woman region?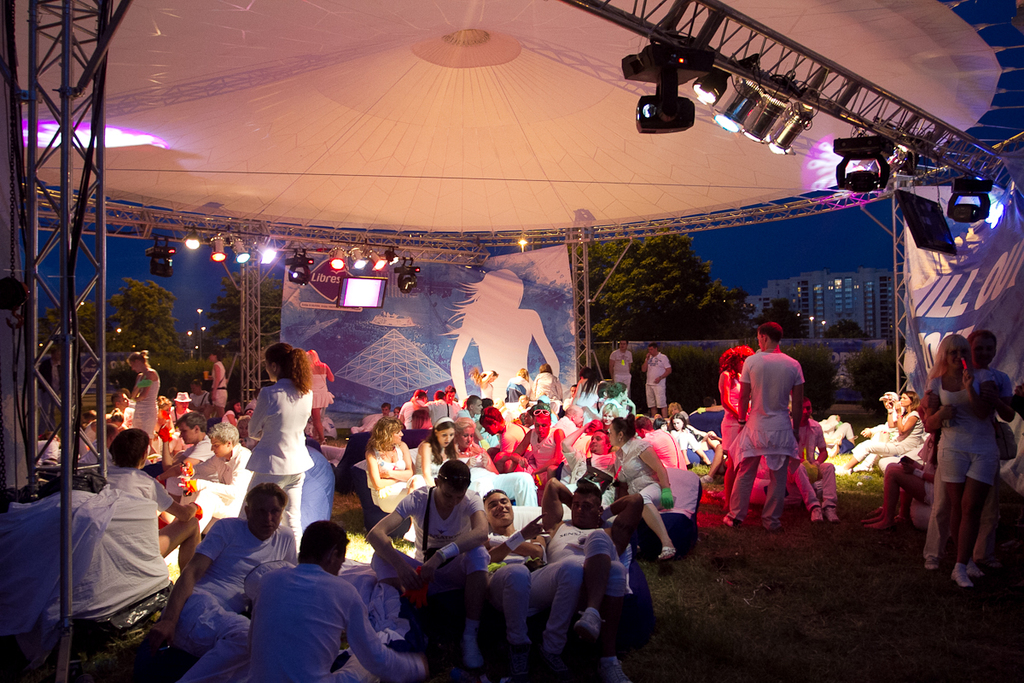
crop(230, 351, 326, 535)
